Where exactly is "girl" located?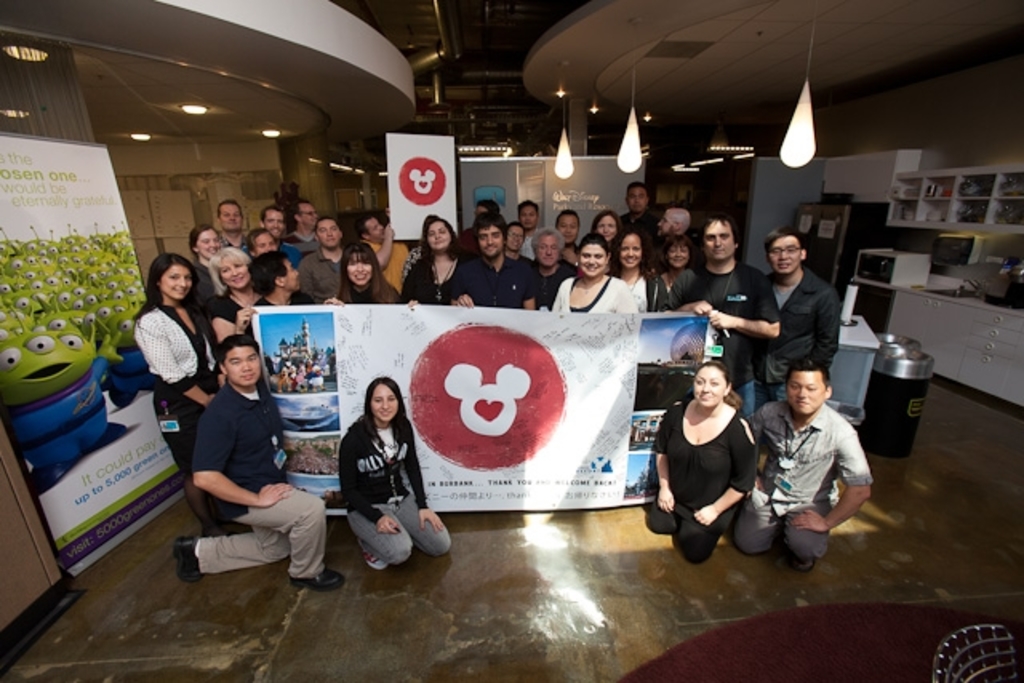
Its bounding box is region(339, 376, 453, 569).
